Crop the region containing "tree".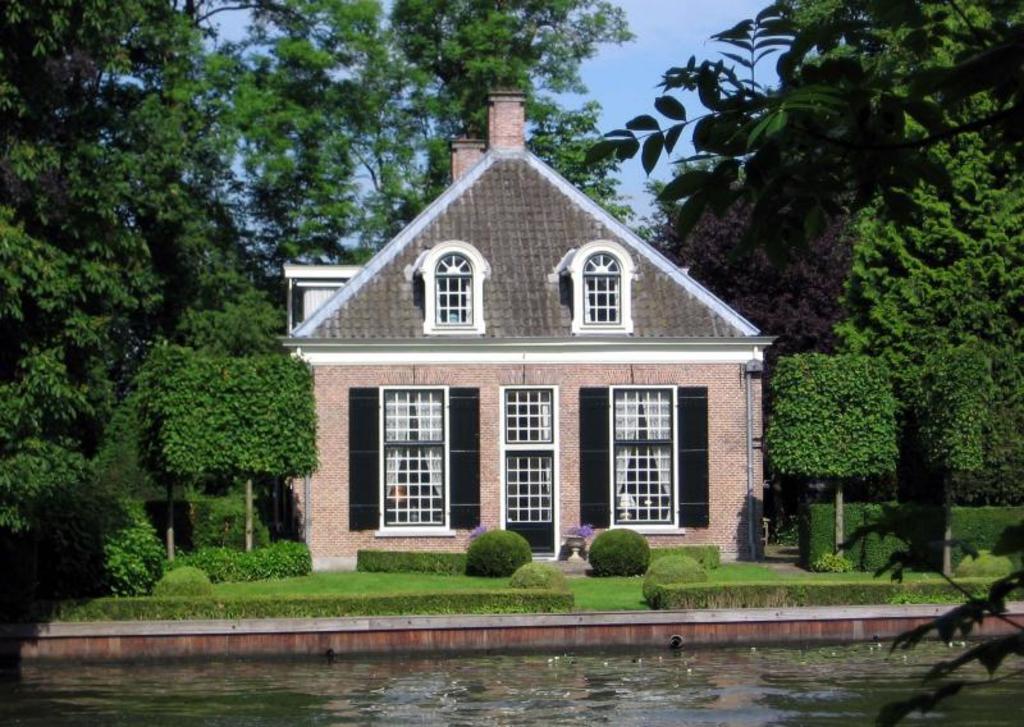
Crop region: BBox(773, 347, 906, 570).
